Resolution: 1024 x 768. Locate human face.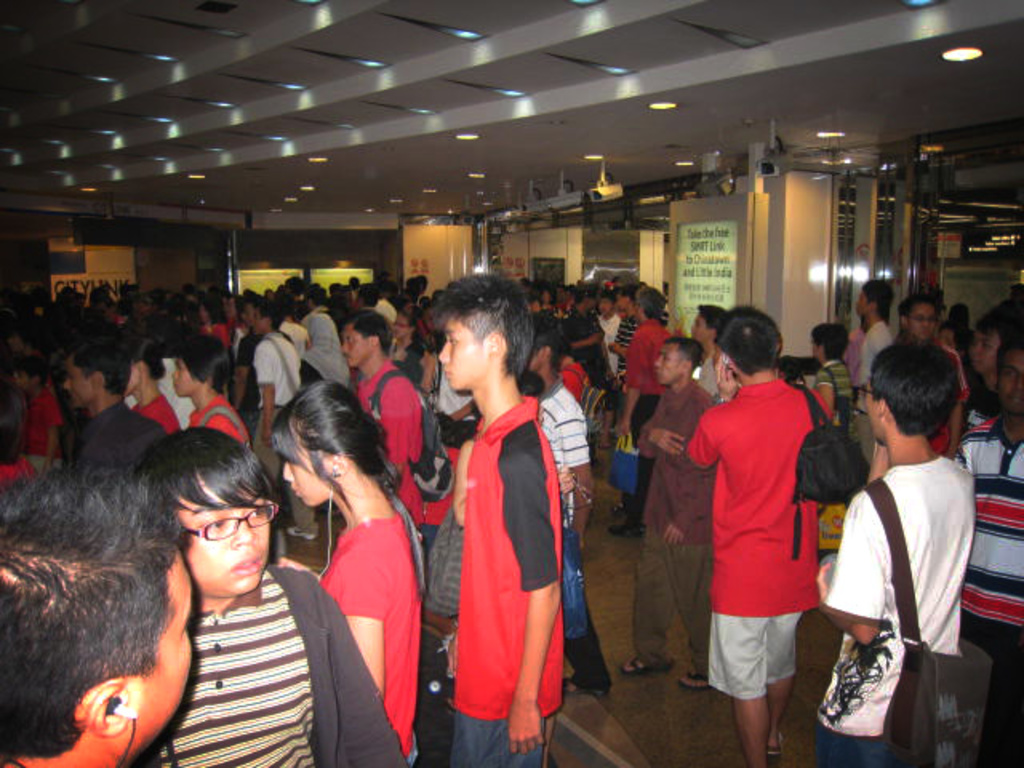
(x1=965, y1=330, x2=1002, y2=378).
